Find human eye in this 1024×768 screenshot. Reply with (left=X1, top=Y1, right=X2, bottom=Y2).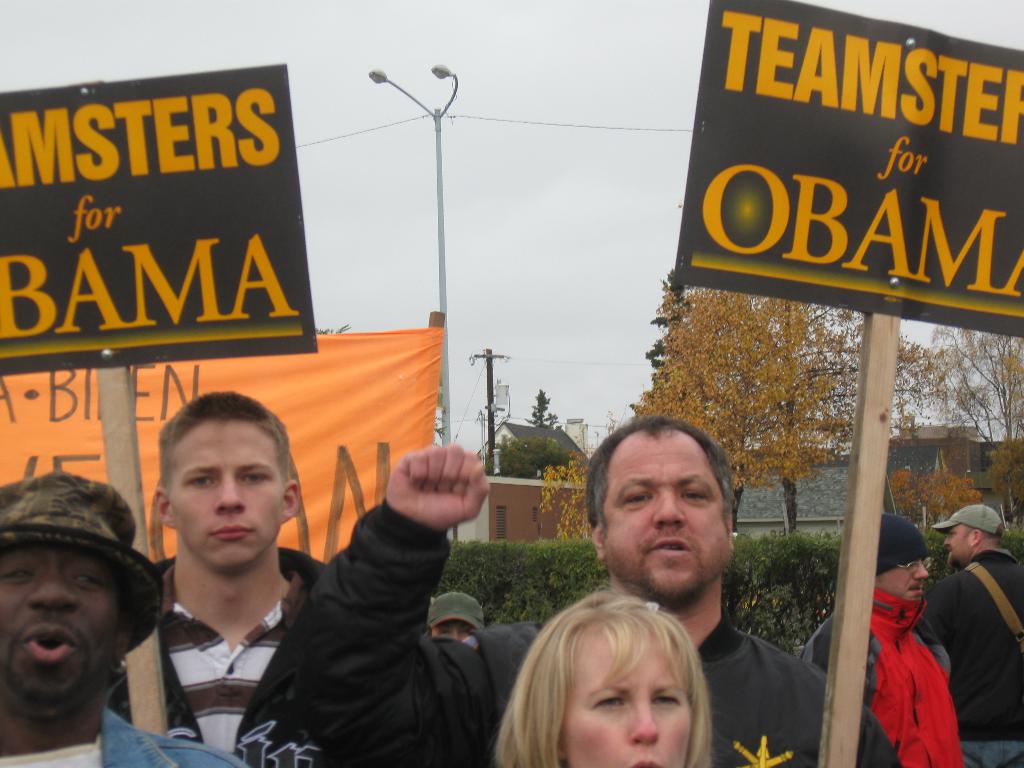
(left=76, top=569, right=104, bottom=594).
